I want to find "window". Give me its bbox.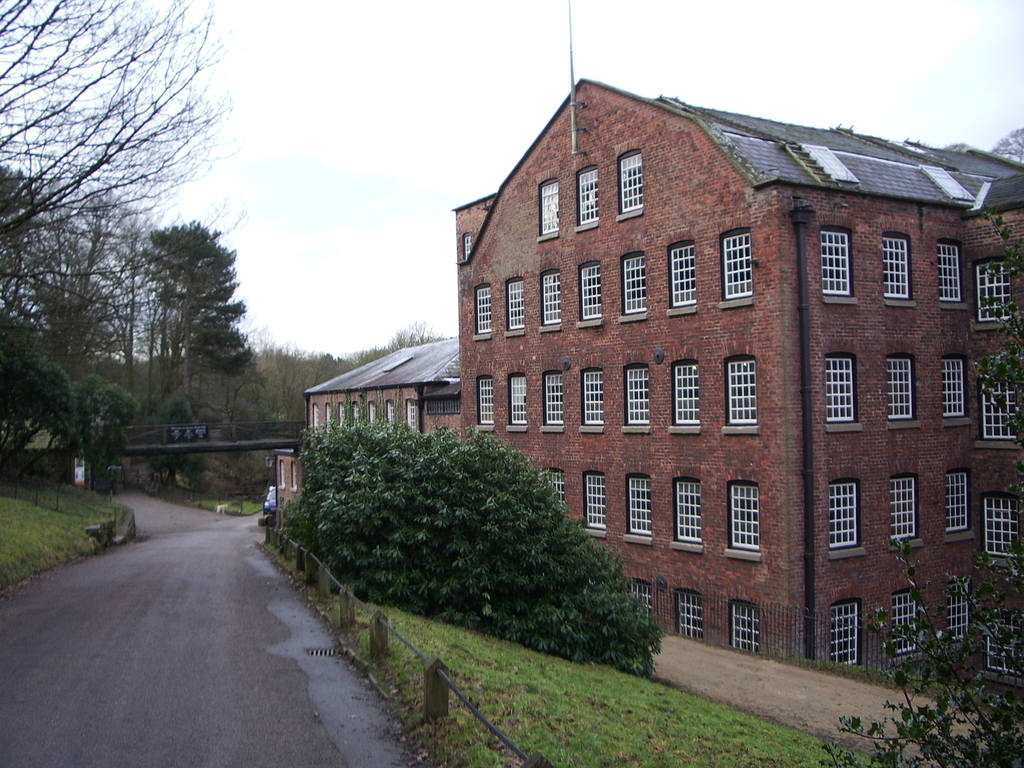
730/600/759/653.
